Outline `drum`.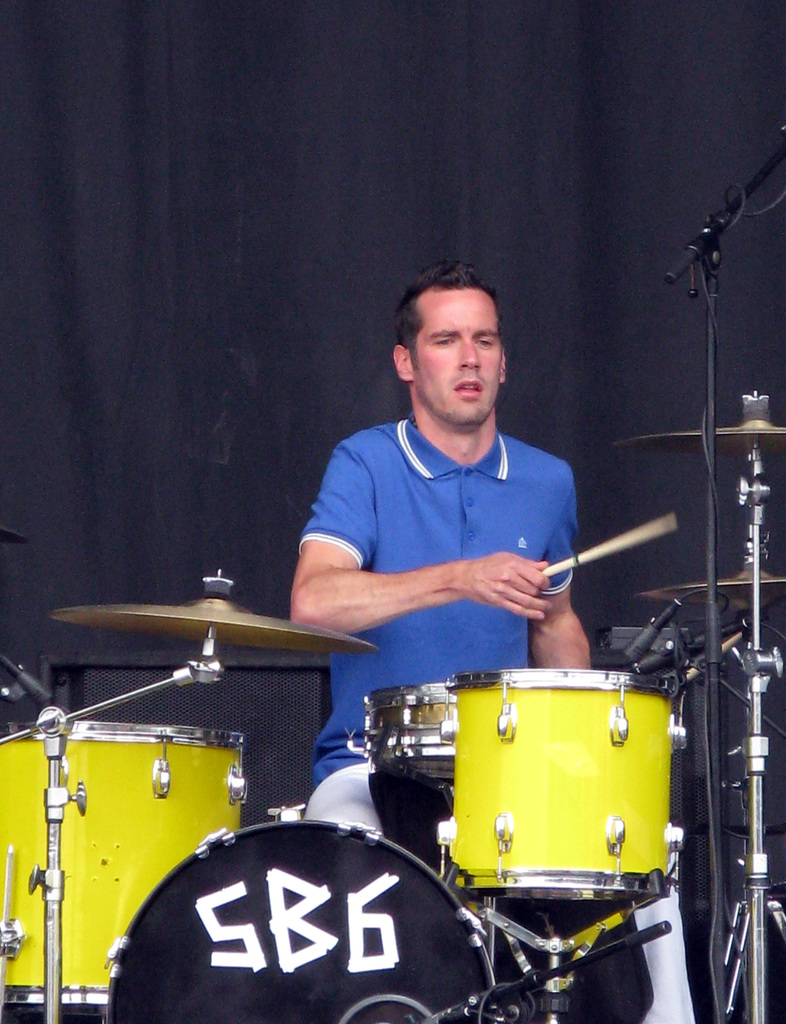
Outline: (x1=365, y1=684, x2=458, y2=787).
